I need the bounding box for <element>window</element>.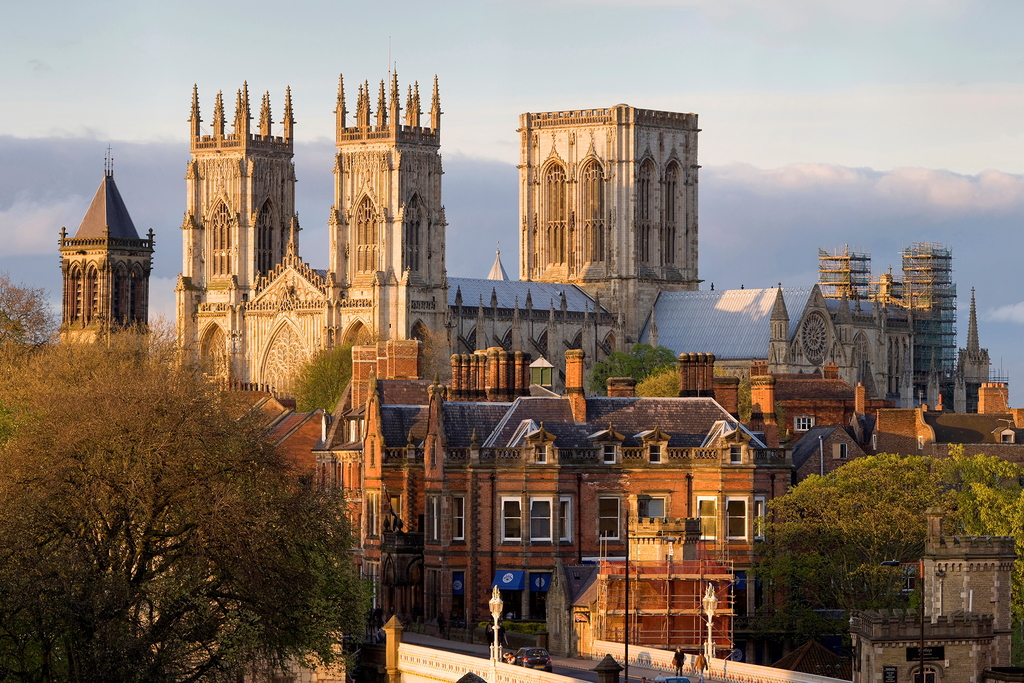
Here it is: box=[797, 414, 819, 434].
